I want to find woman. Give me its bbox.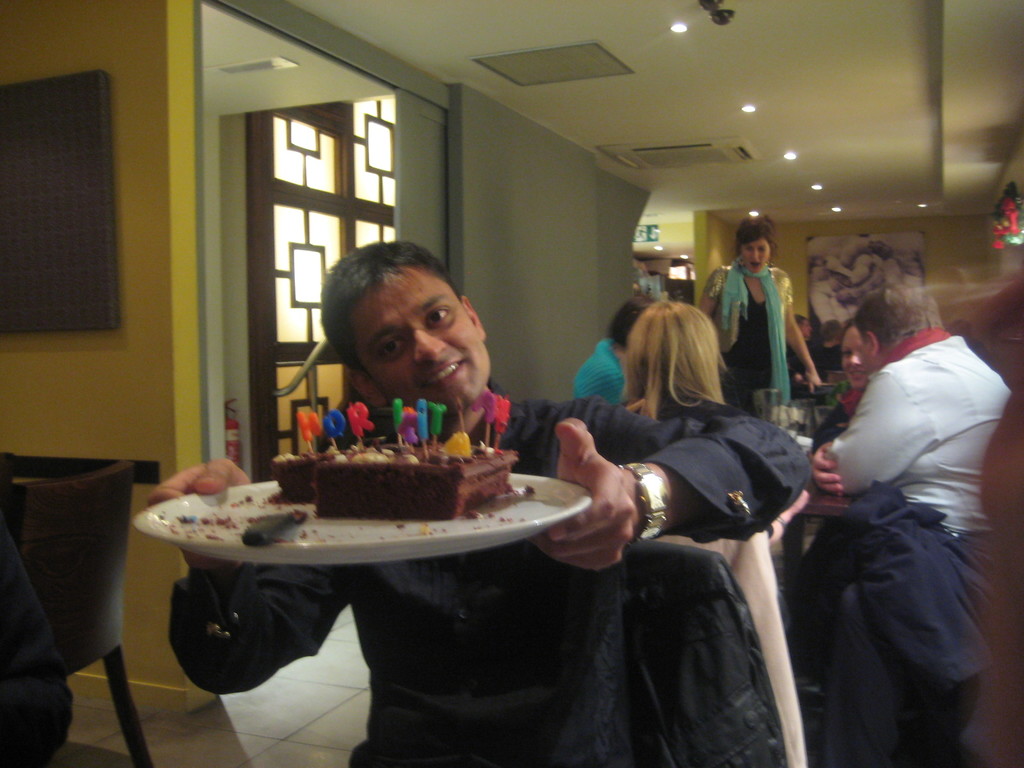
<bbox>814, 319, 875, 445</bbox>.
